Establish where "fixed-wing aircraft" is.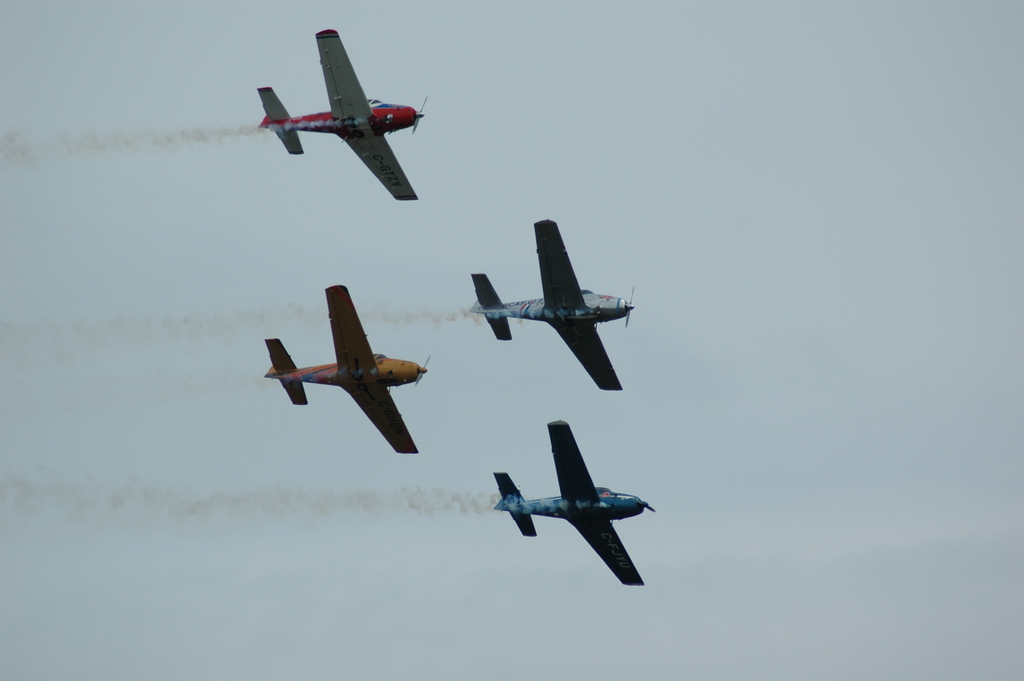
Established at 244,31,430,203.
